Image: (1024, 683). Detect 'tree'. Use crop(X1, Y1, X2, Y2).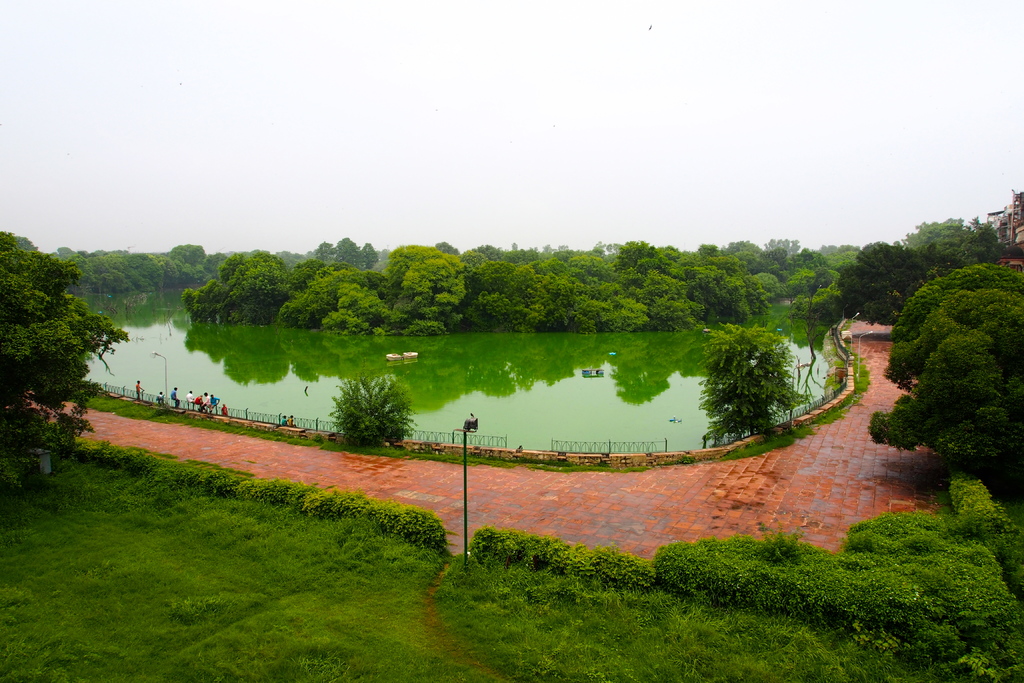
crop(797, 283, 834, 315).
